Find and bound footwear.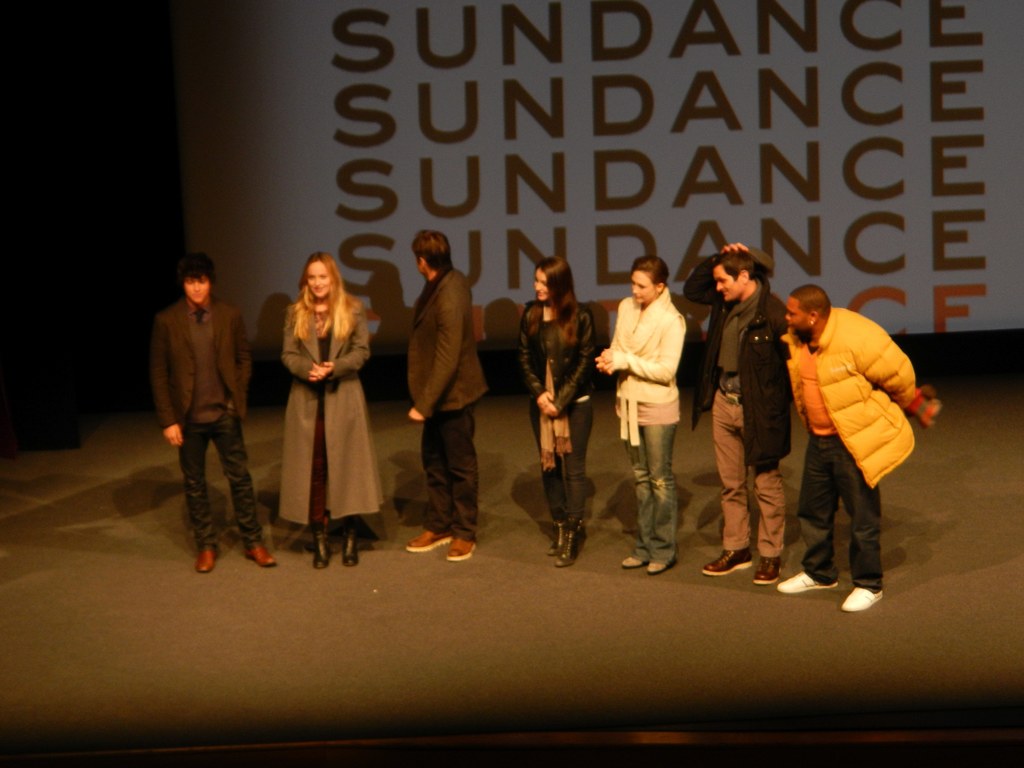
Bound: [left=840, top=588, right=885, bottom=613].
